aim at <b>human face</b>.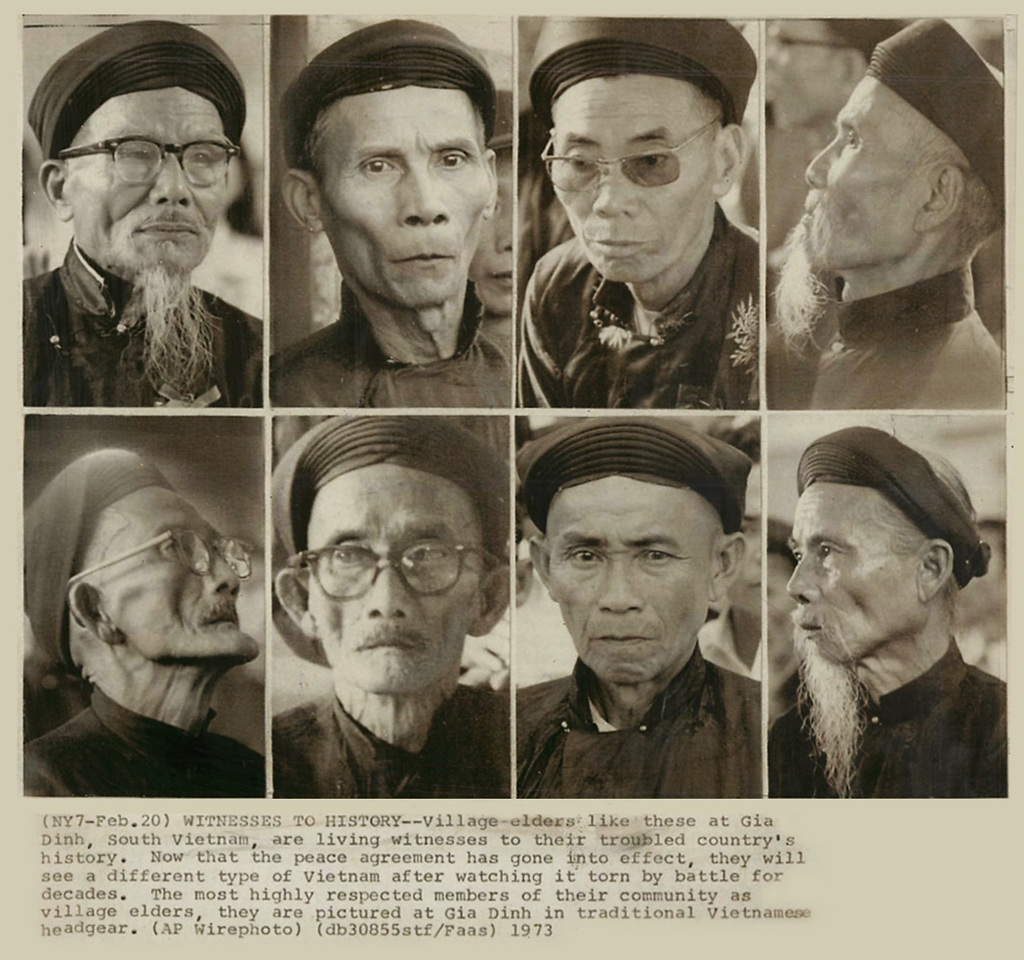
Aimed at x1=553, y1=84, x2=721, y2=288.
